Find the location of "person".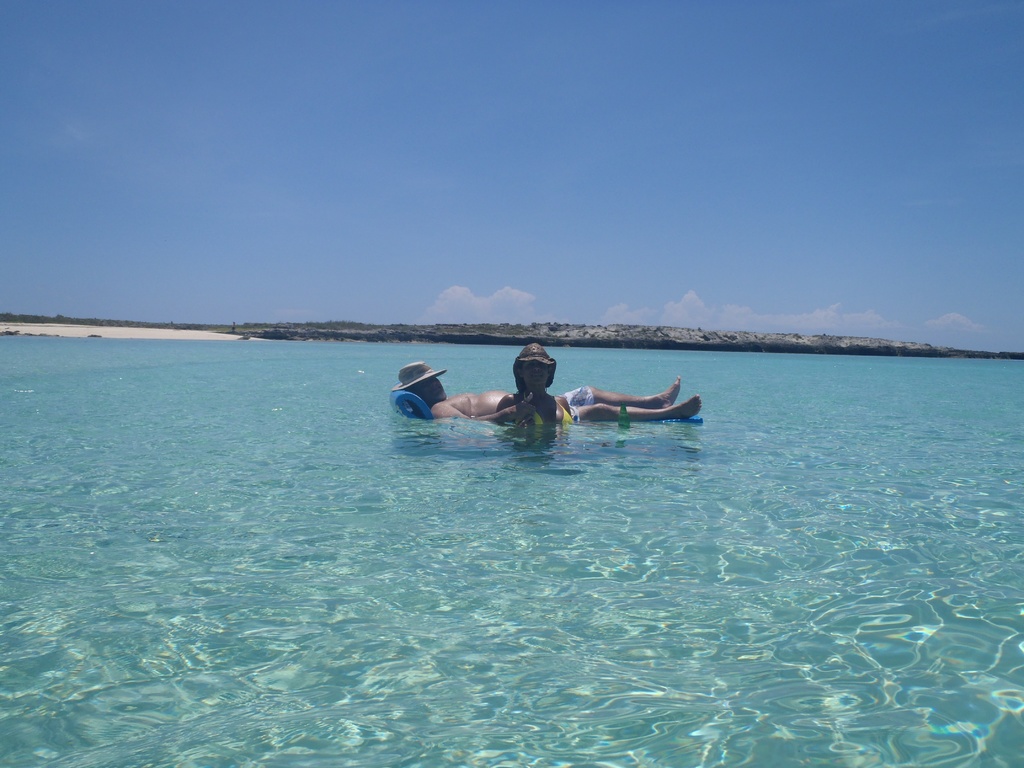
Location: [left=391, top=358, right=705, bottom=426].
